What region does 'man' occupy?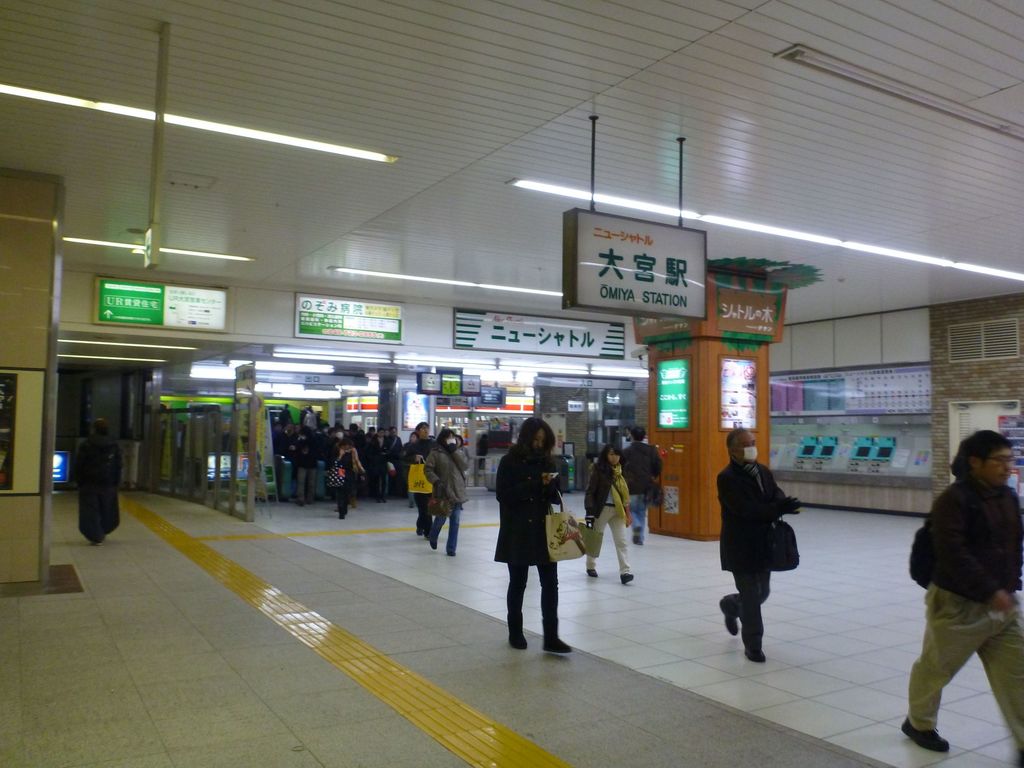
{"left": 893, "top": 421, "right": 1023, "bottom": 752}.
